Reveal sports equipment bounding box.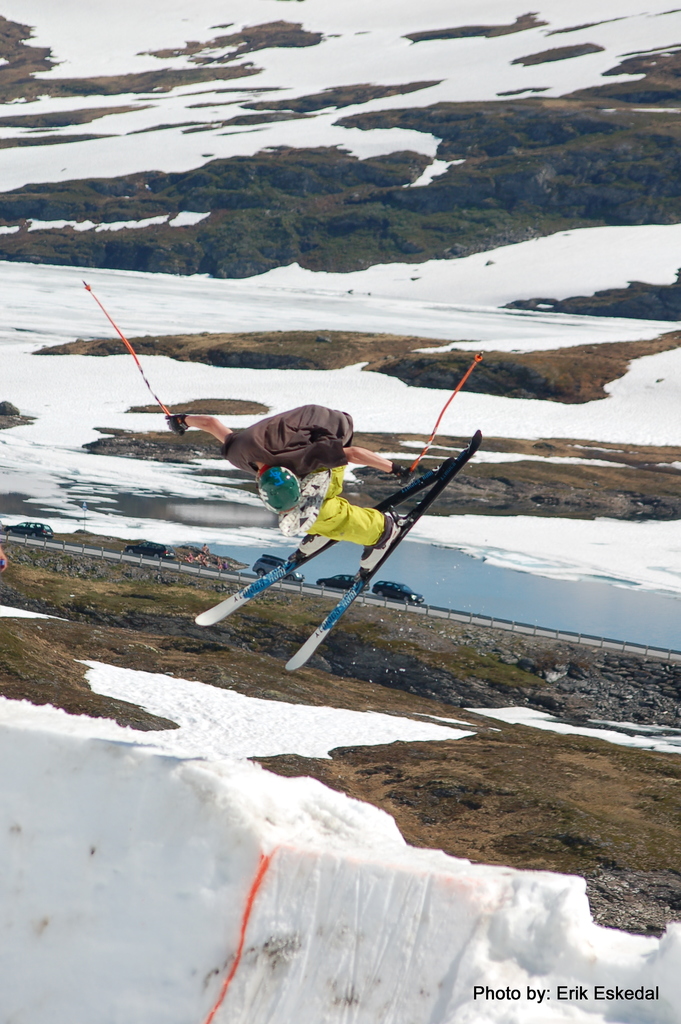
Revealed: {"left": 76, "top": 266, "right": 193, "bottom": 442}.
